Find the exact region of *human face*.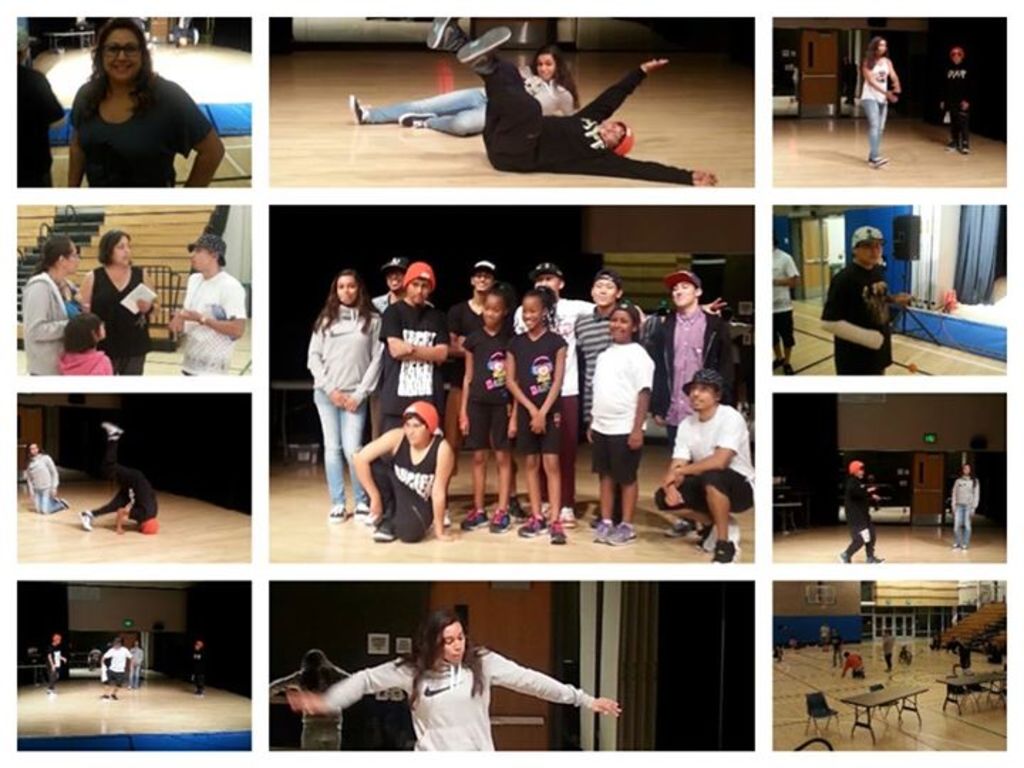
Exact region: region(63, 245, 80, 277).
